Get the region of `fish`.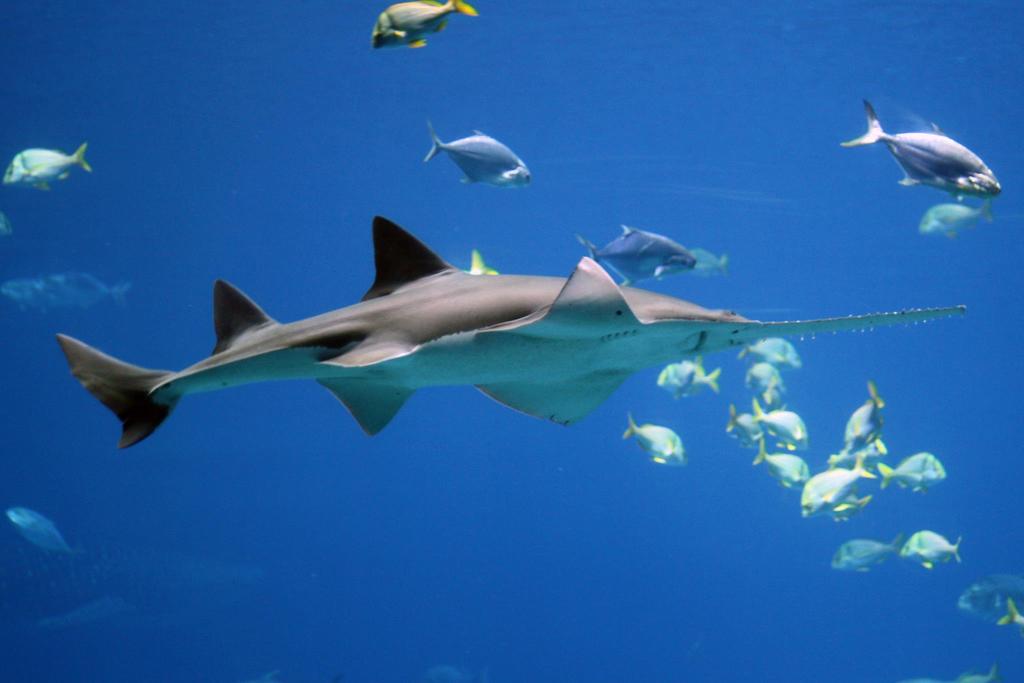
crop(49, 267, 132, 306).
